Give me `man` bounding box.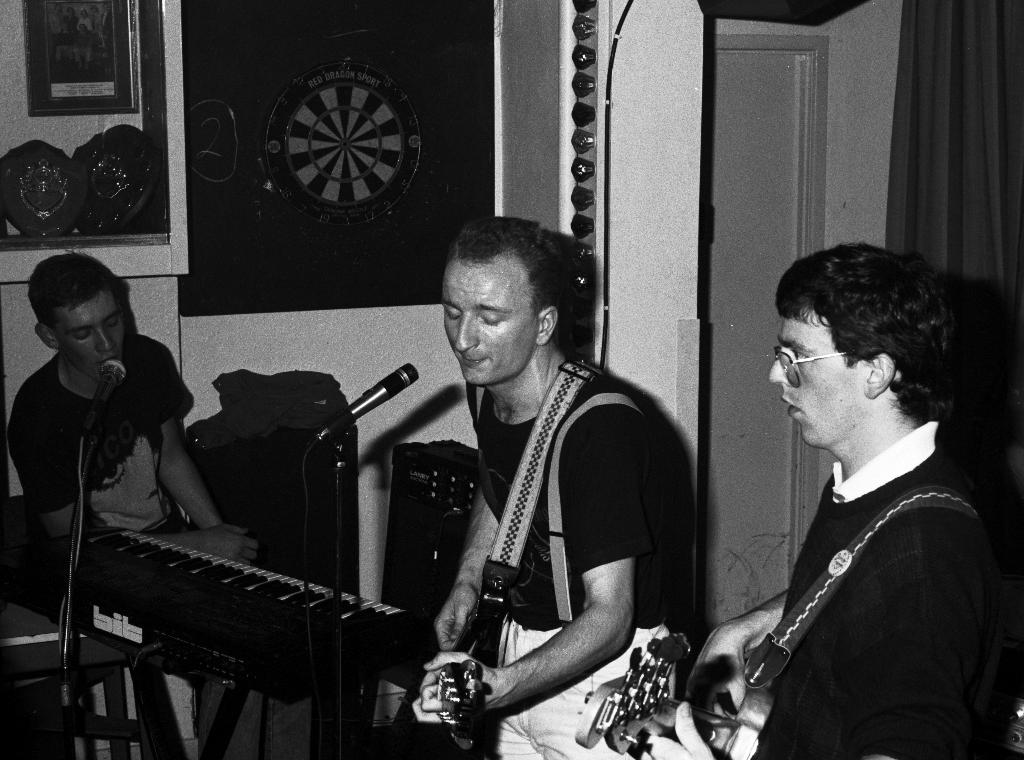
<box>418,217,678,759</box>.
